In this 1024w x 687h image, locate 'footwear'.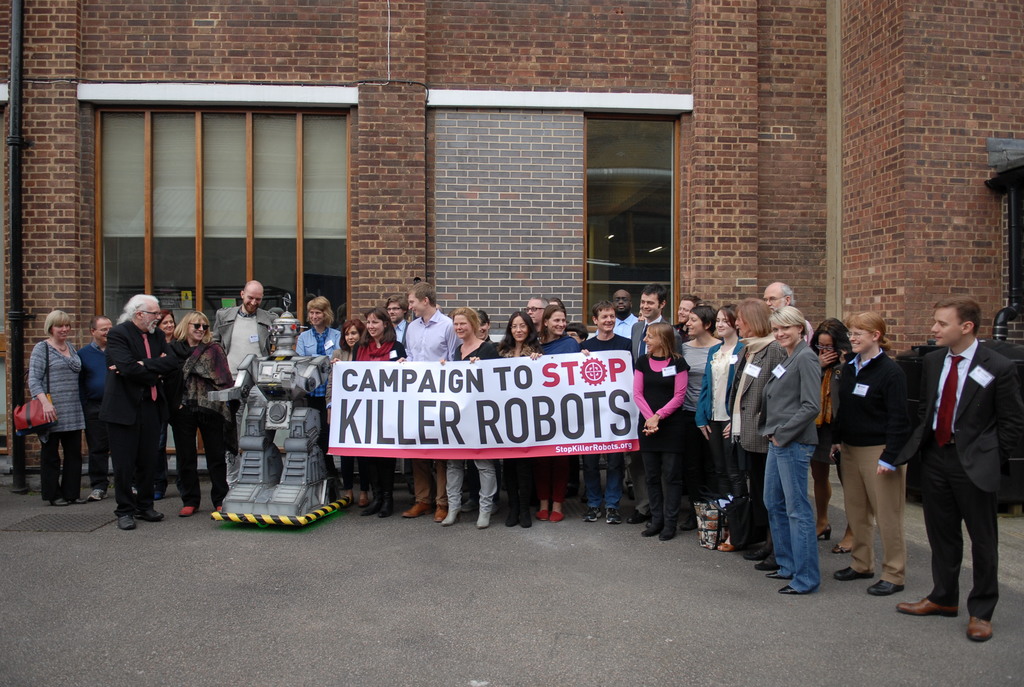
Bounding box: detection(766, 561, 784, 577).
